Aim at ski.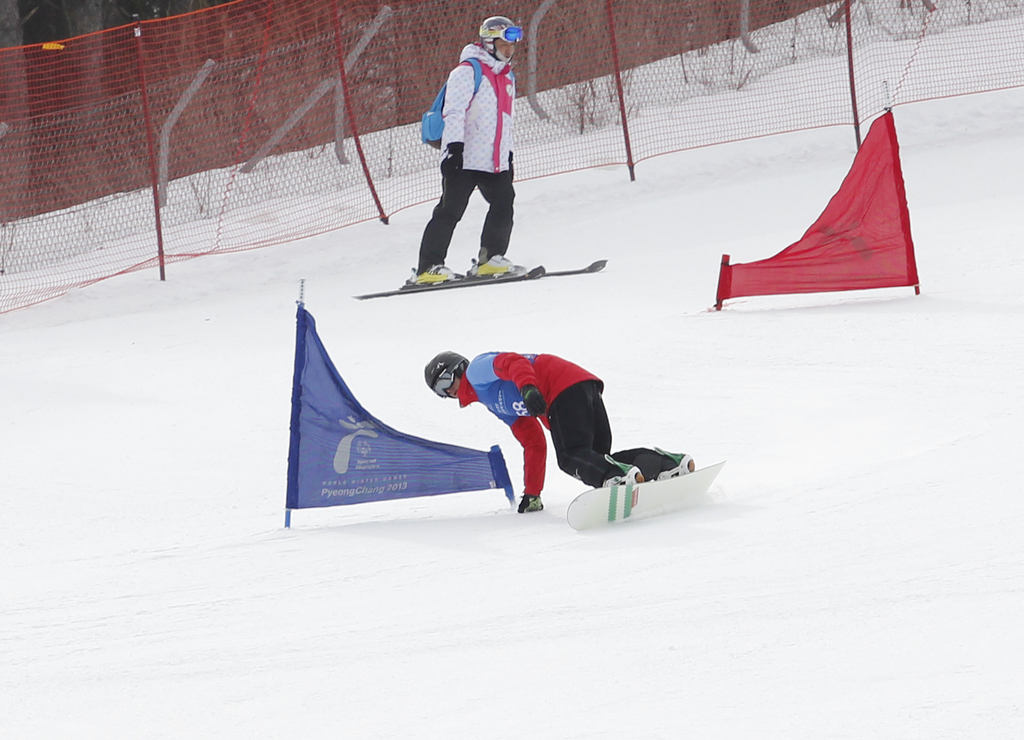
Aimed at 350/247/612/300.
